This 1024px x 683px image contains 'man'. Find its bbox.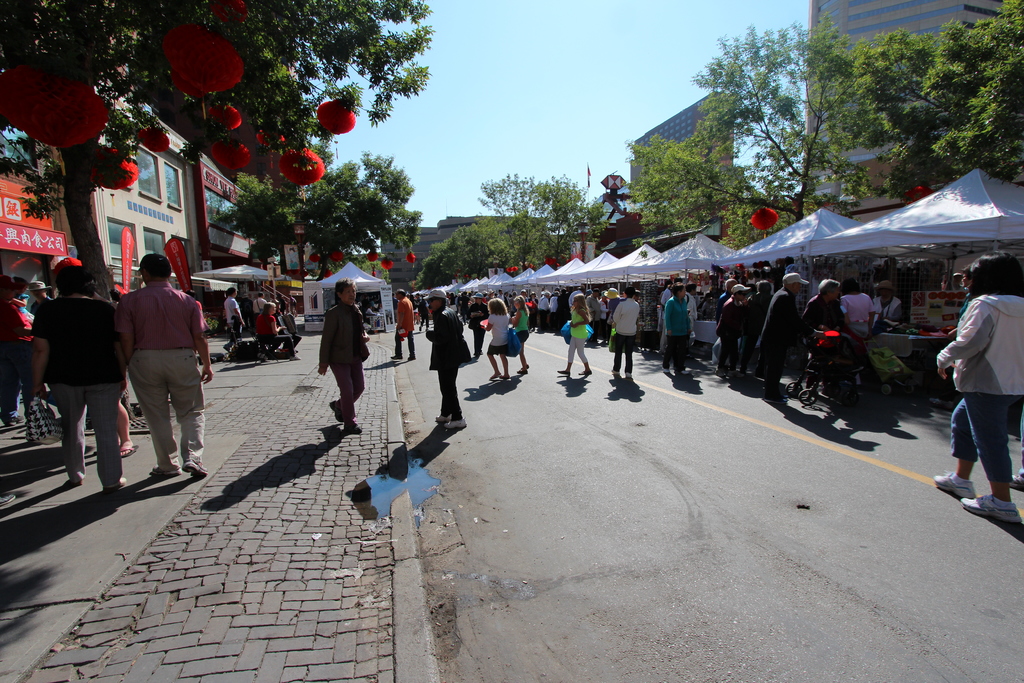
box=[866, 281, 909, 333].
